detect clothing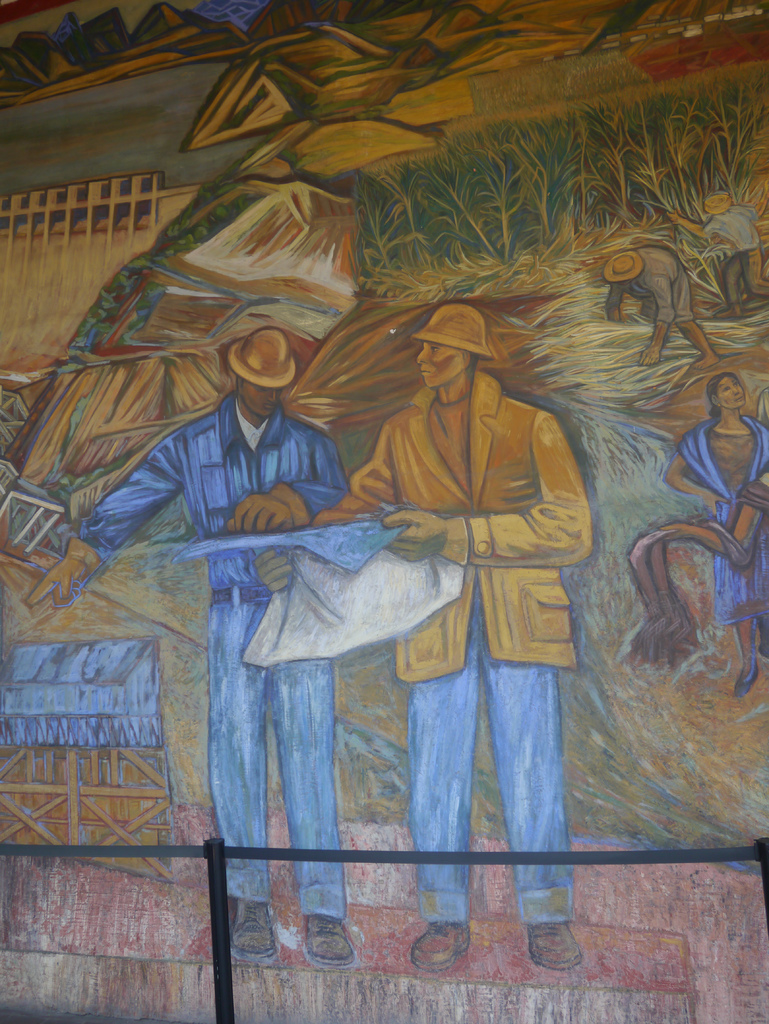
x1=70, y1=383, x2=354, y2=927
